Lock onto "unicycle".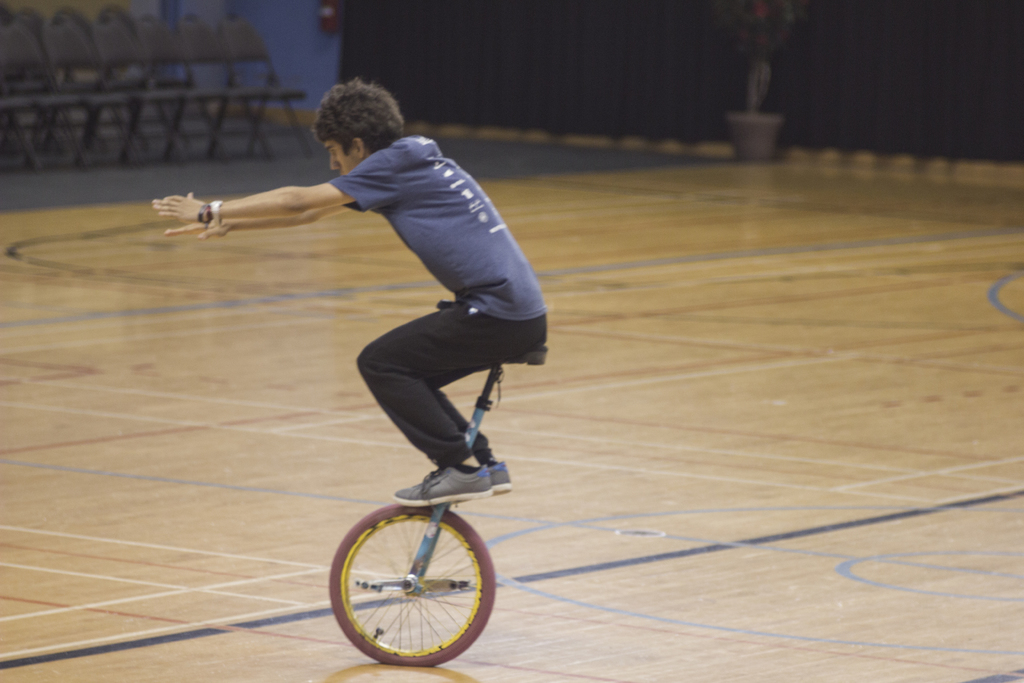
Locked: detection(325, 298, 547, 668).
